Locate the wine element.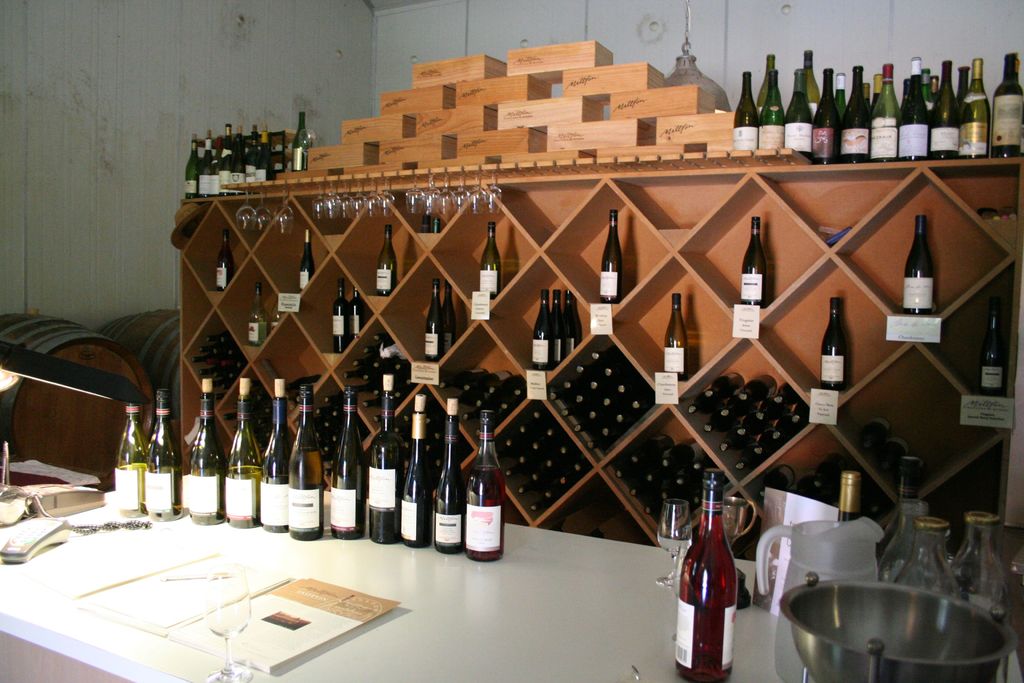
Element bbox: (x1=879, y1=432, x2=911, y2=472).
